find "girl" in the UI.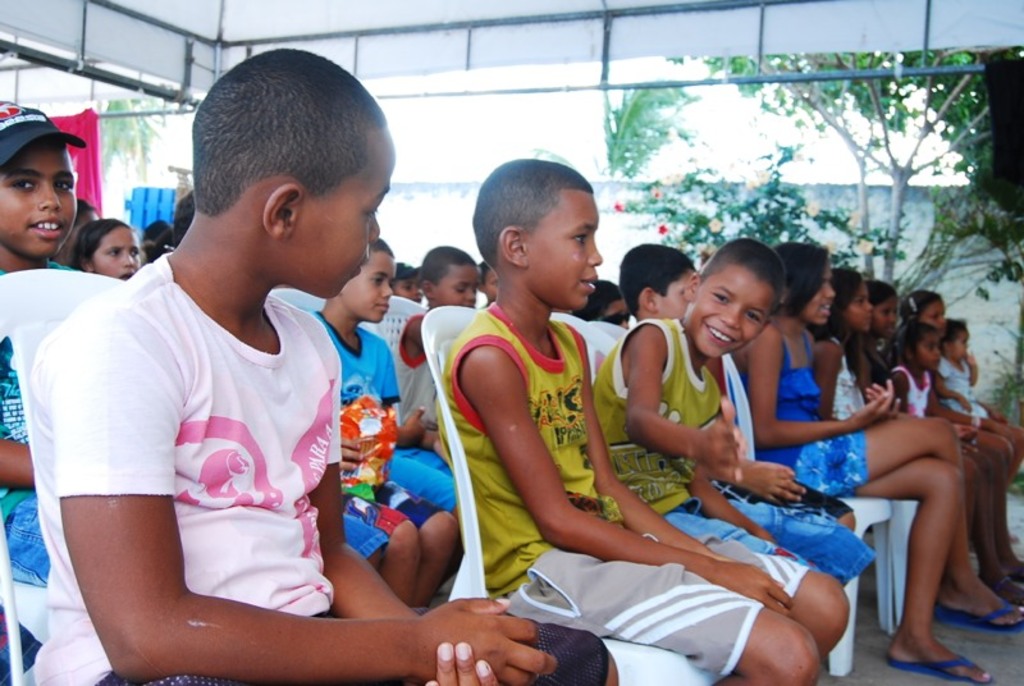
UI element at rect(810, 273, 1023, 604).
